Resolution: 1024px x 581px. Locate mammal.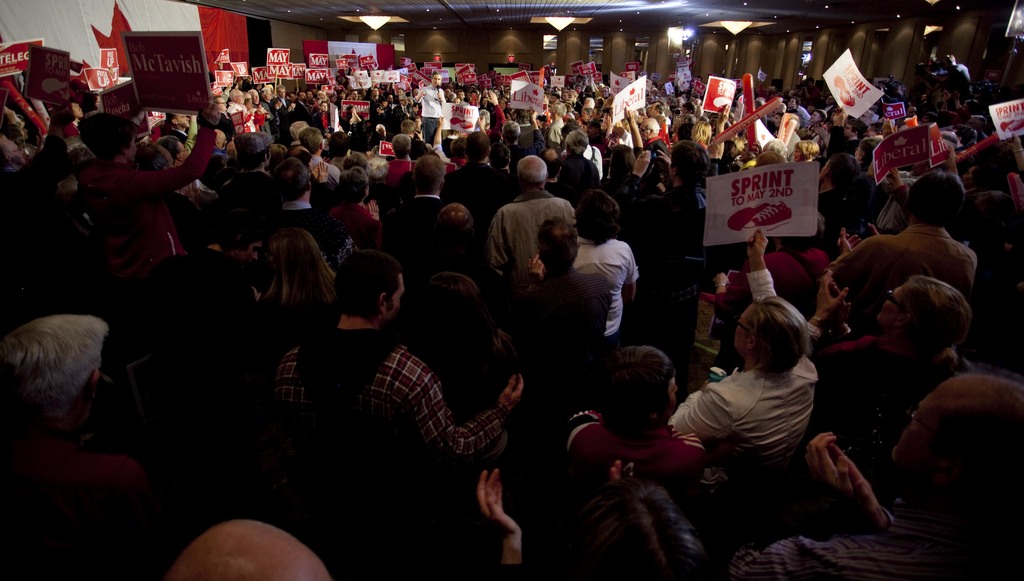
left=669, top=230, right=822, bottom=464.
